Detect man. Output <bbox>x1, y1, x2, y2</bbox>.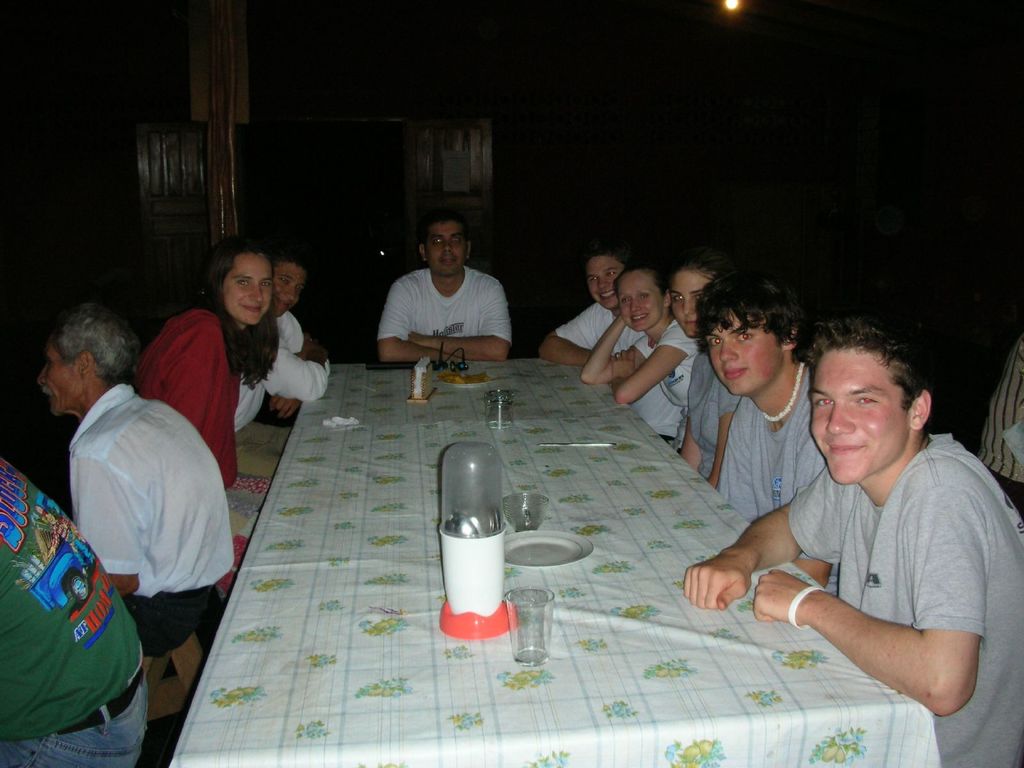
<bbox>374, 214, 516, 367</bbox>.
